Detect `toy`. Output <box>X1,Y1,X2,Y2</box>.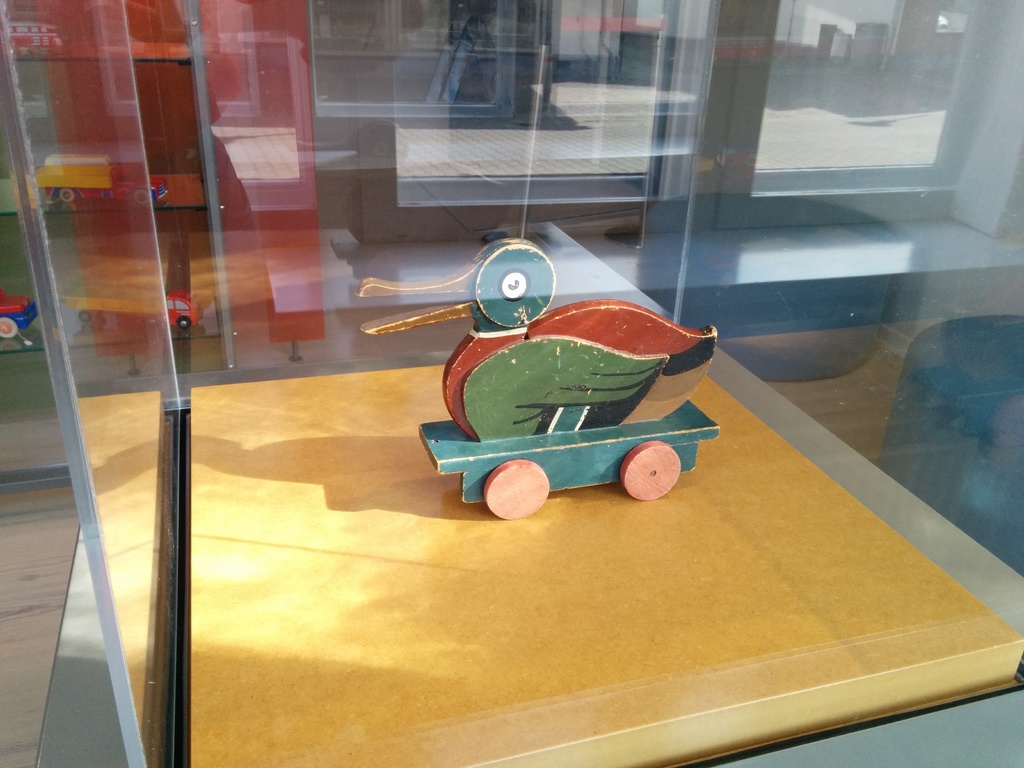
<box>0,287,40,353</box>.
